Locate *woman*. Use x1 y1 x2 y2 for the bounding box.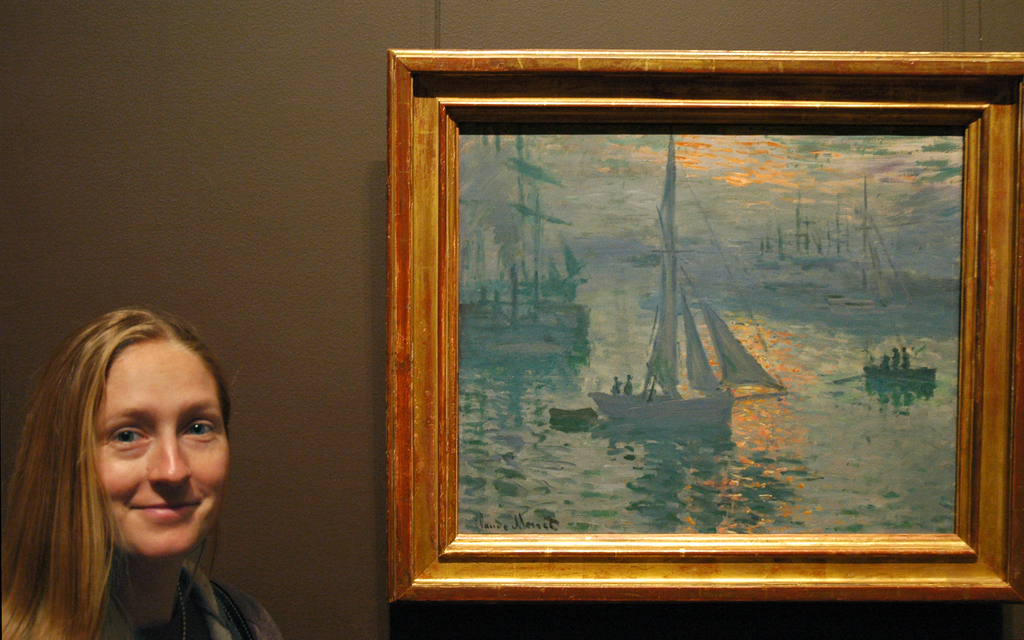
0 316 260 634.
